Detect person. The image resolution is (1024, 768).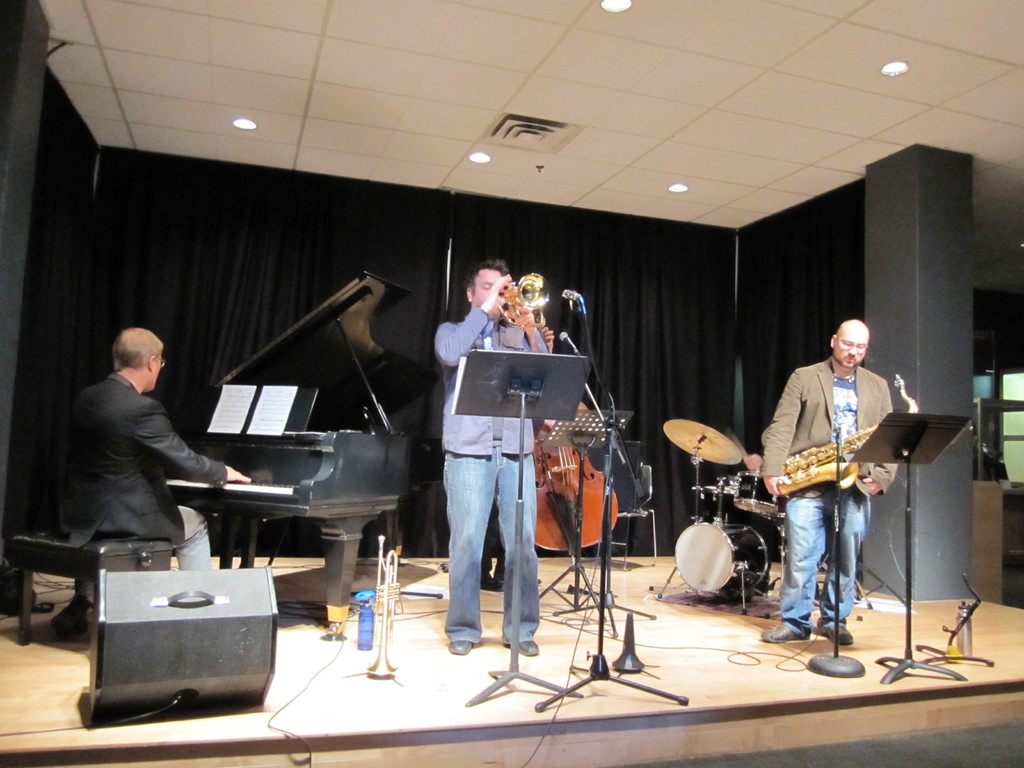
[54,323,248,639].
